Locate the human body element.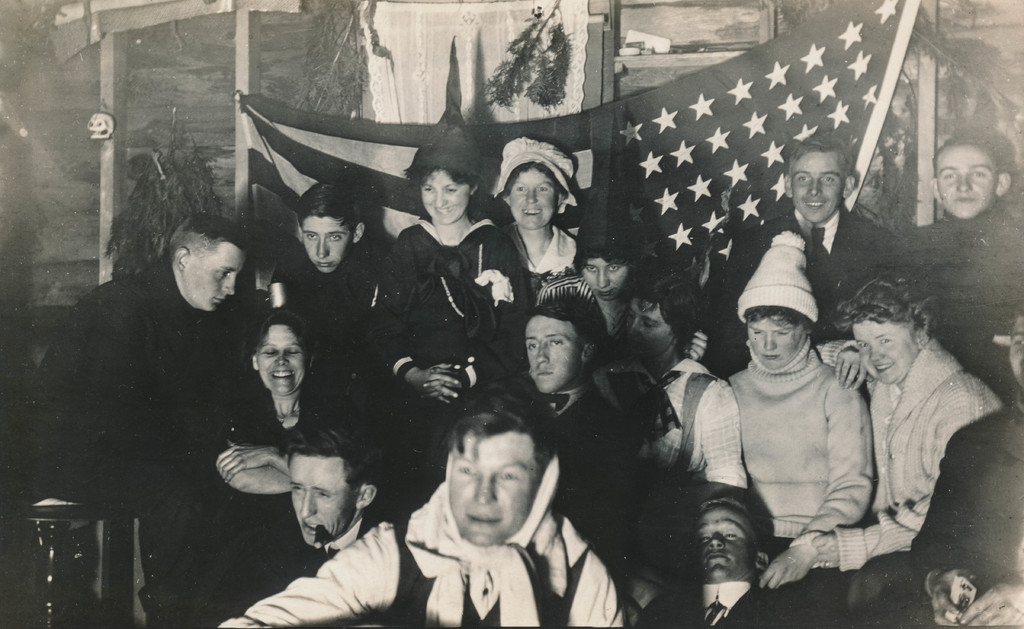
Element bbox: bbox(220, 380, 624, 628).
